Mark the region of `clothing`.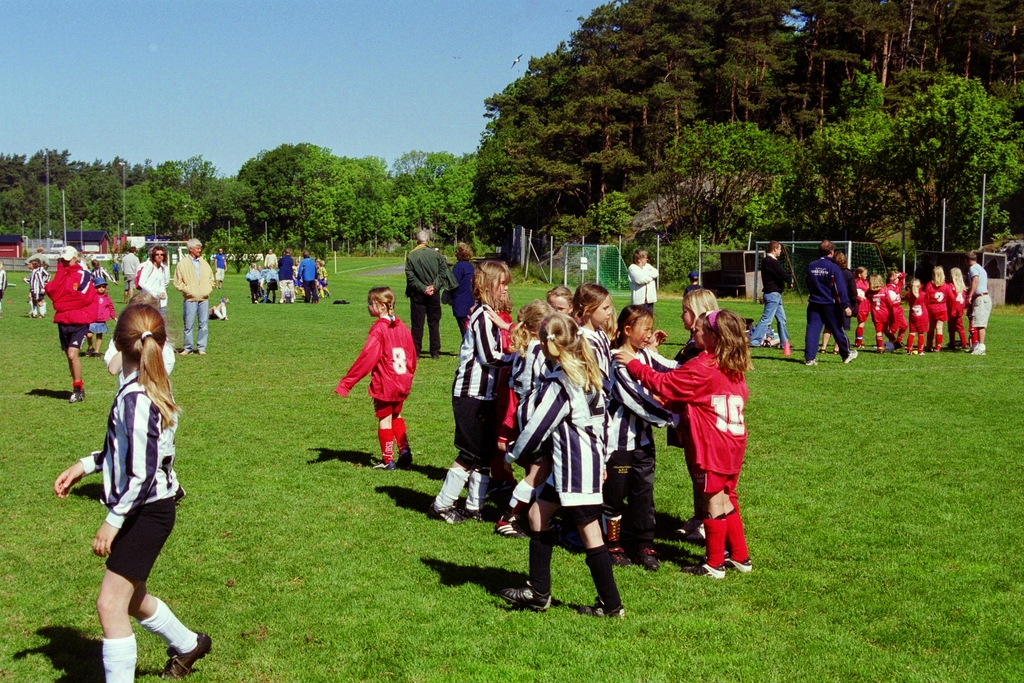
Region: 806/250/855/355.
